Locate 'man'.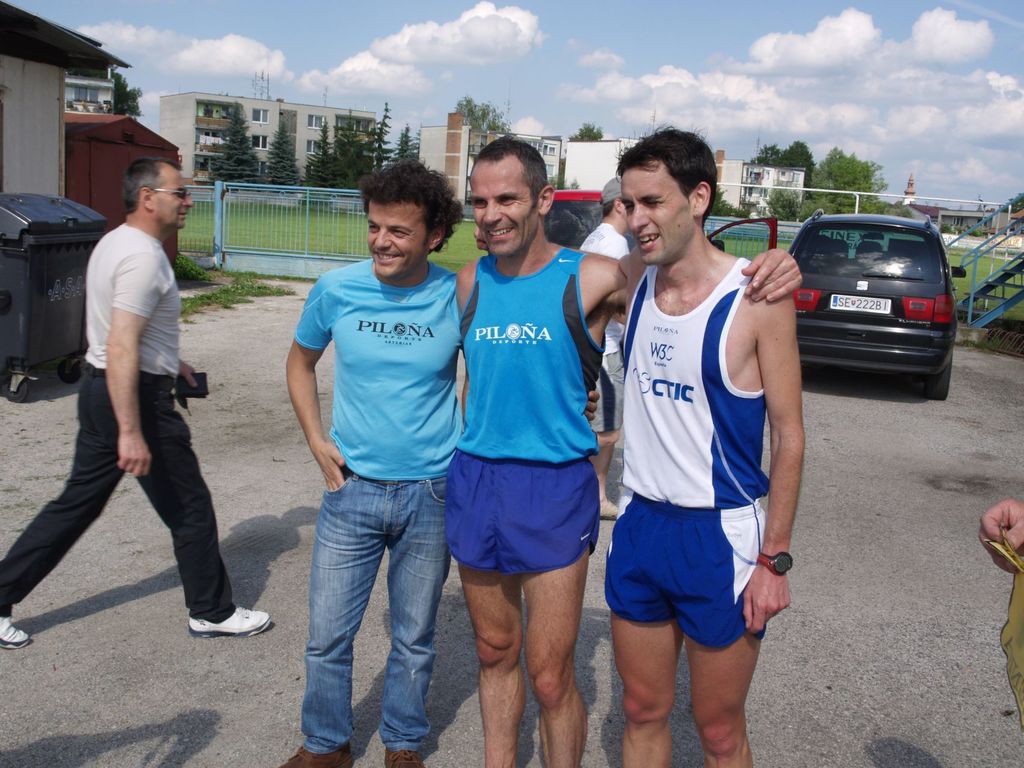
Bounding box: x1=283 y1=157 x2=602 y2=767.
